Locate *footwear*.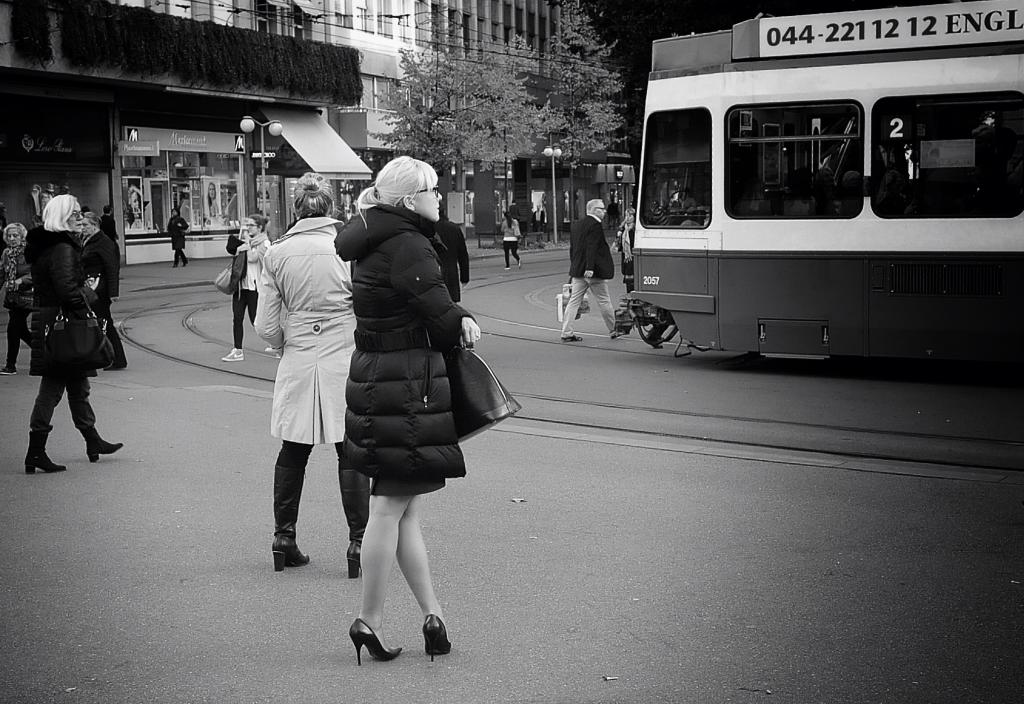
Bounding box: x1=344 y1=620 x2=402 y2=667.
